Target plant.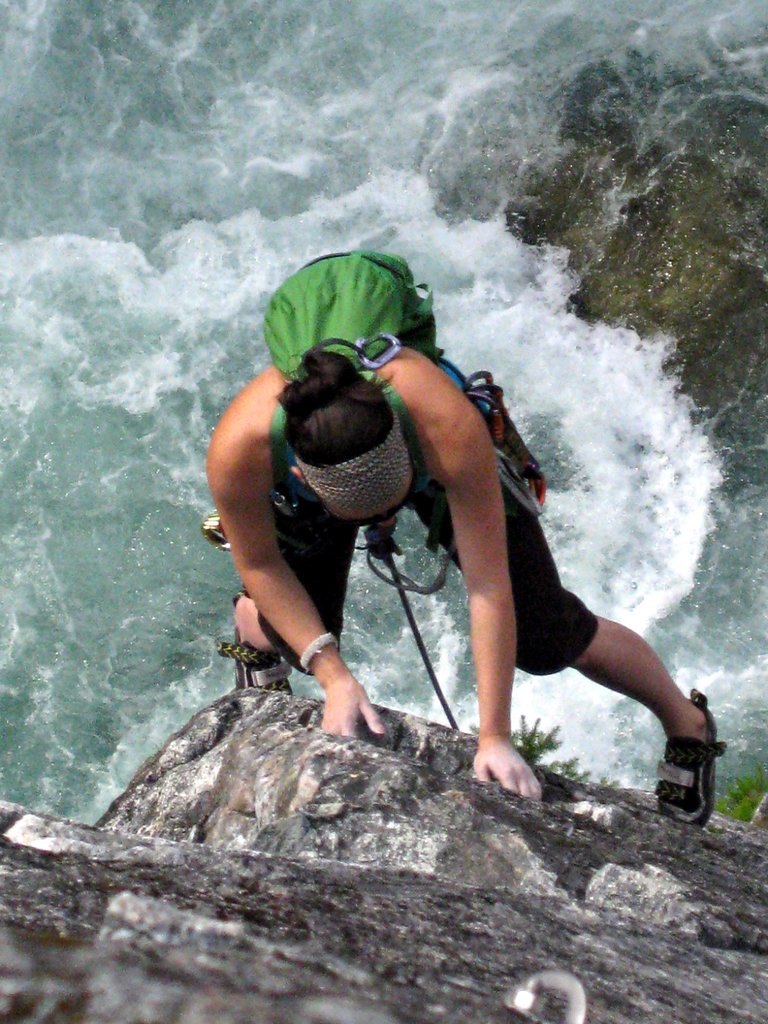
Target region: <region>511, 705, 562, 756</region>.
